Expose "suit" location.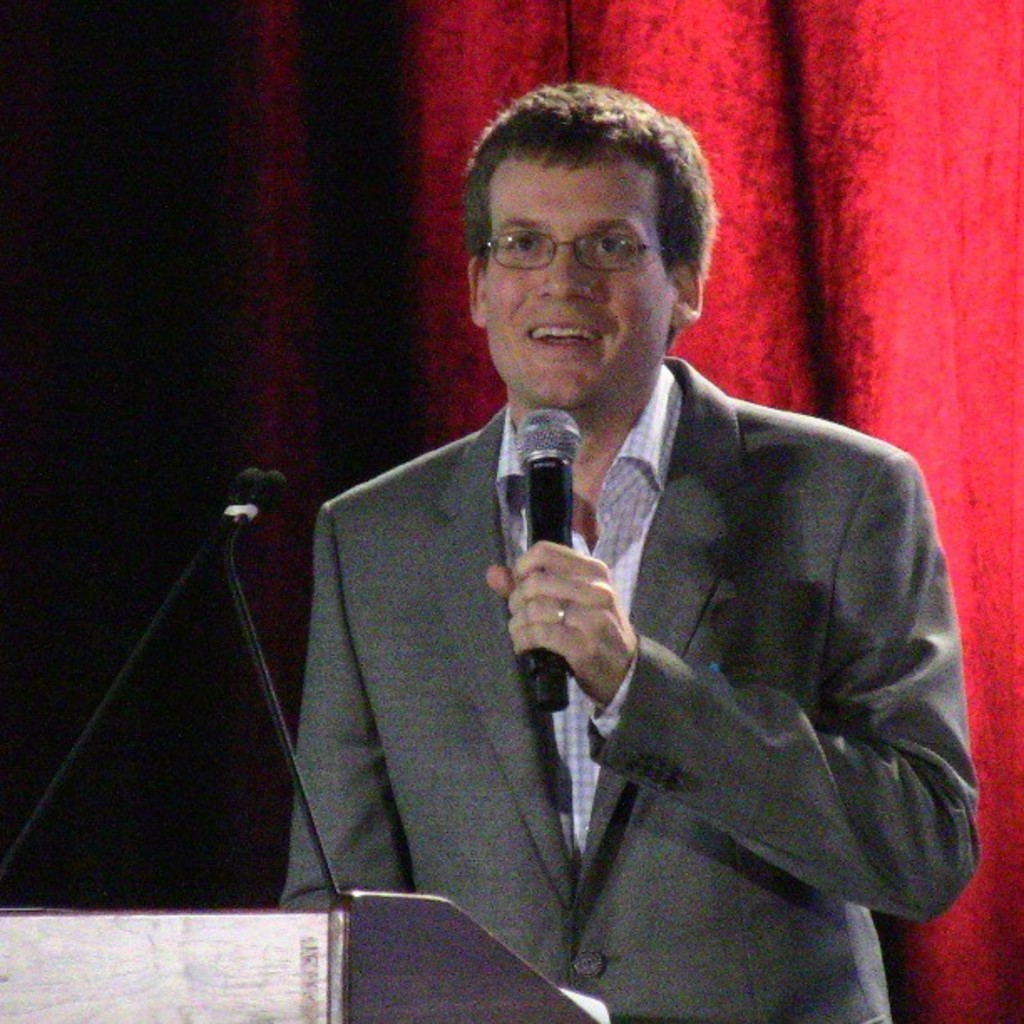
Exposed at crop(226, 341, 1001, 977).
